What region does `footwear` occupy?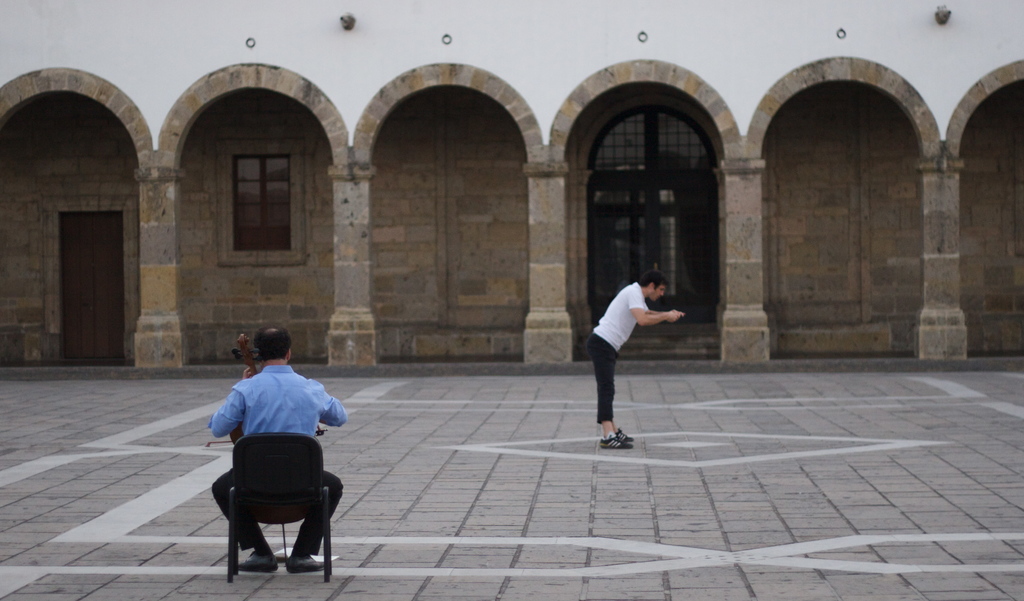
(599, 429, 632, 449).
